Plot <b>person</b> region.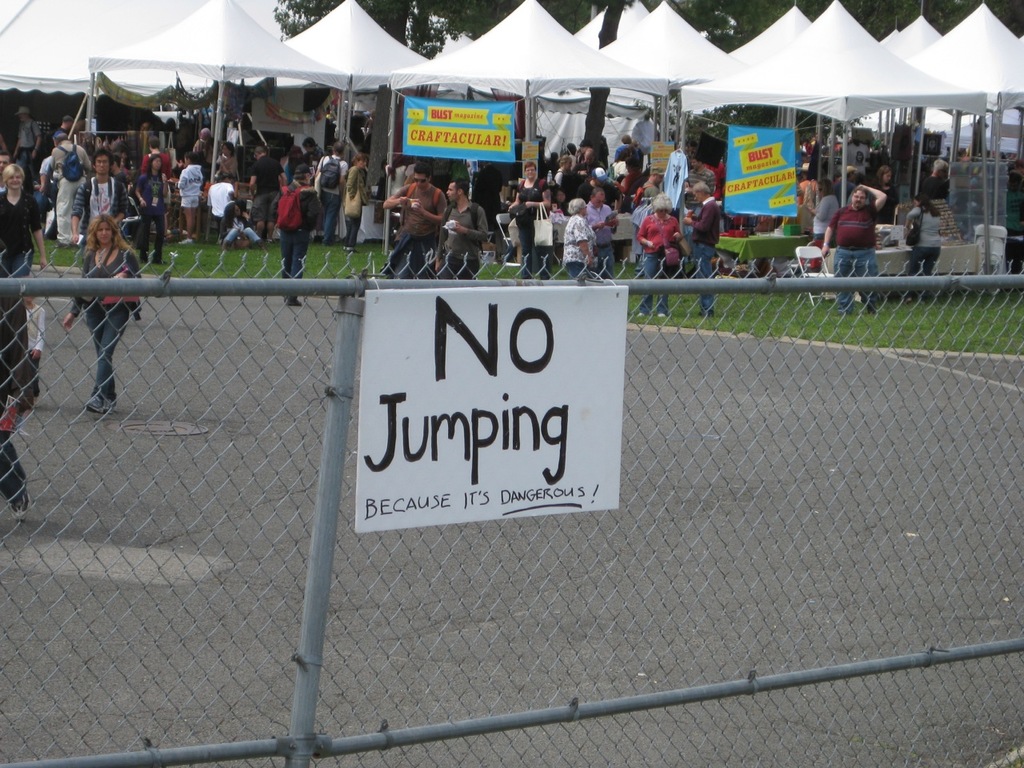
Plotted at region(817, 180, 893, 314).
